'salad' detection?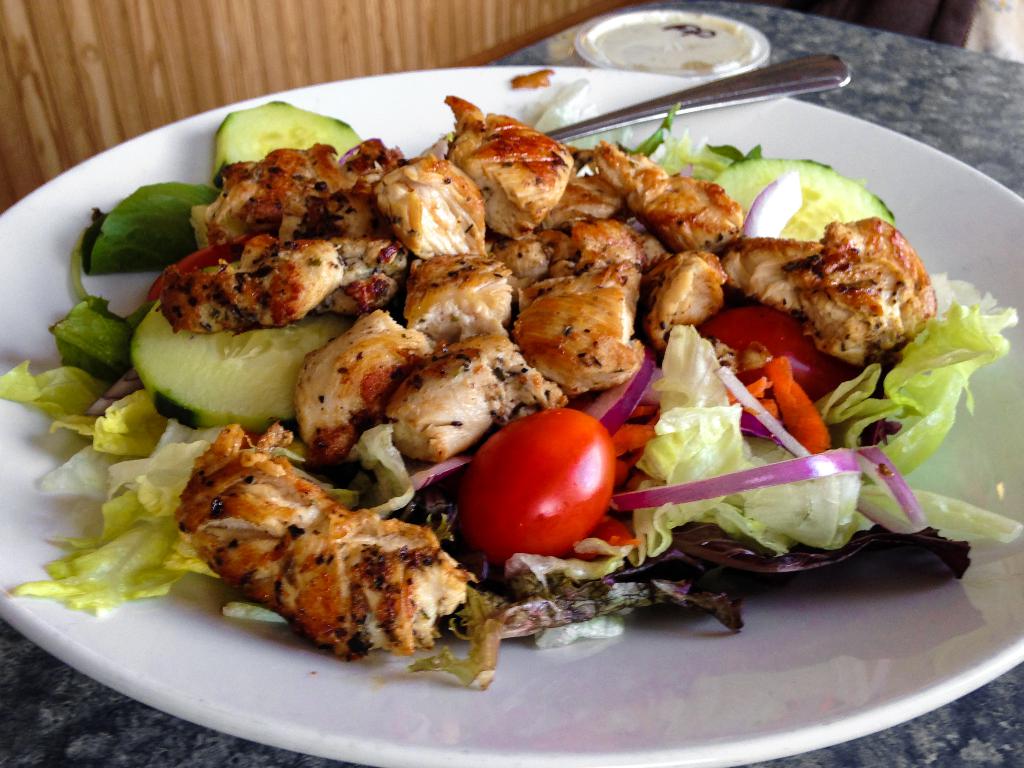
Rect(0, 72, 1023, 708)
